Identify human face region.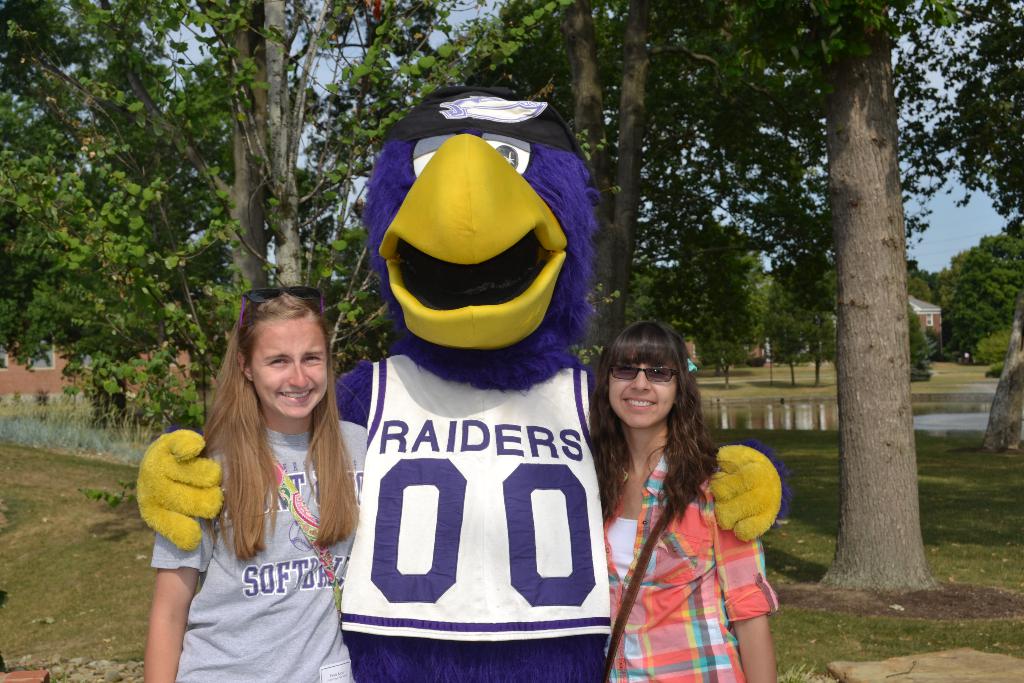
Region: 246:300:329:423.
